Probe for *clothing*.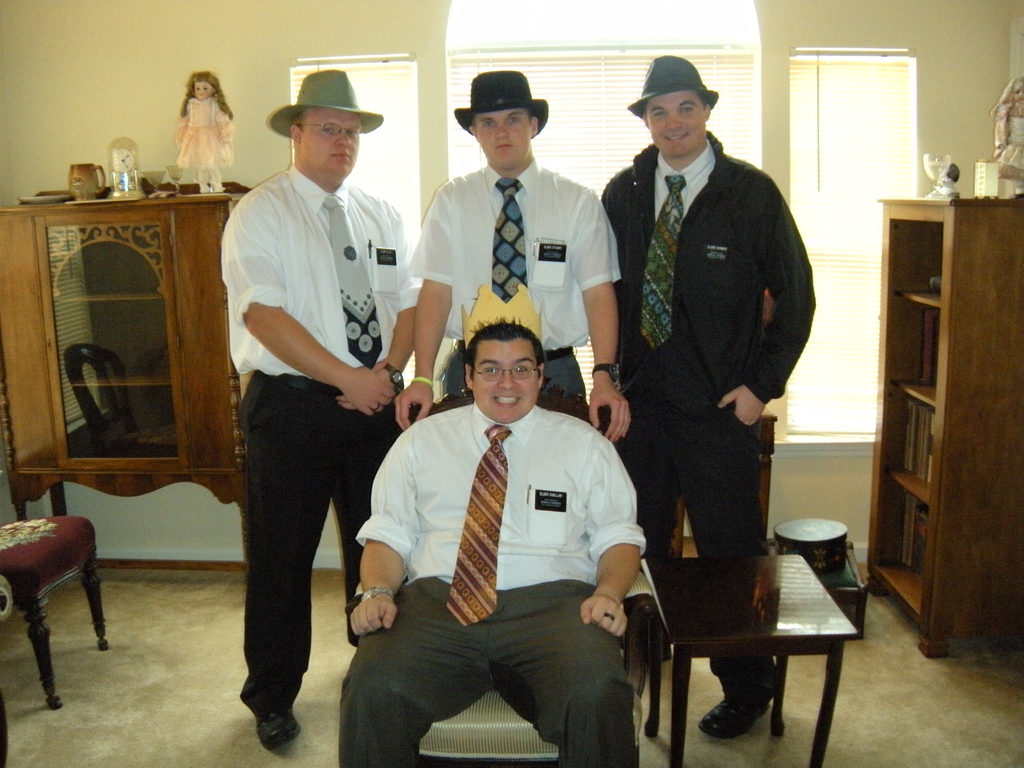
Probe result: select_region(236, 387, 406, 721).
